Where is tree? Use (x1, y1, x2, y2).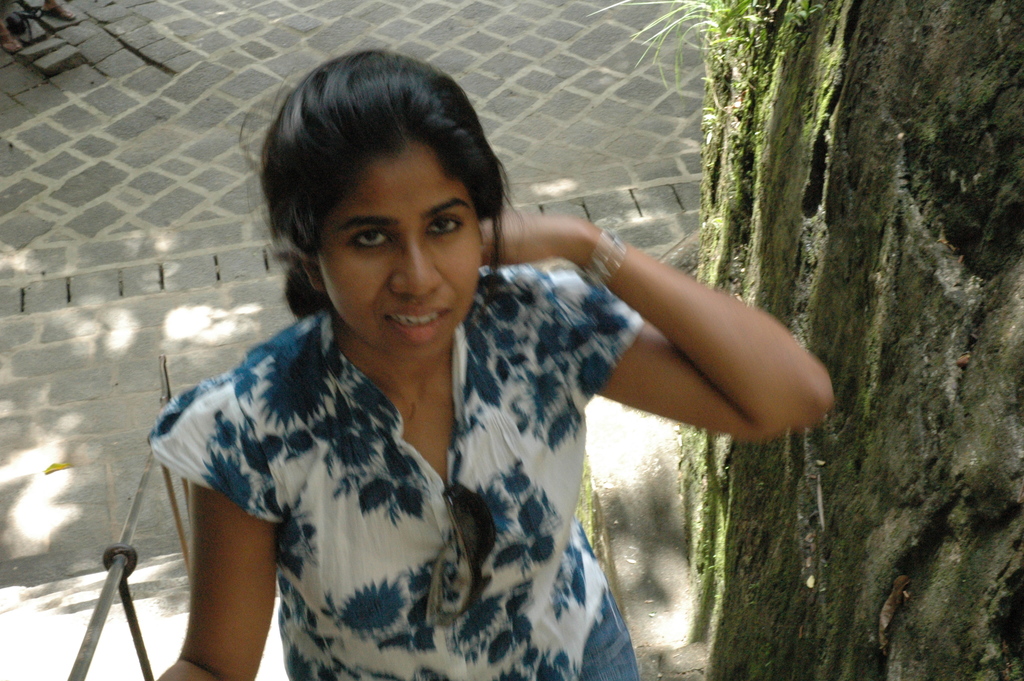
(800, 120, 1009, 611).
